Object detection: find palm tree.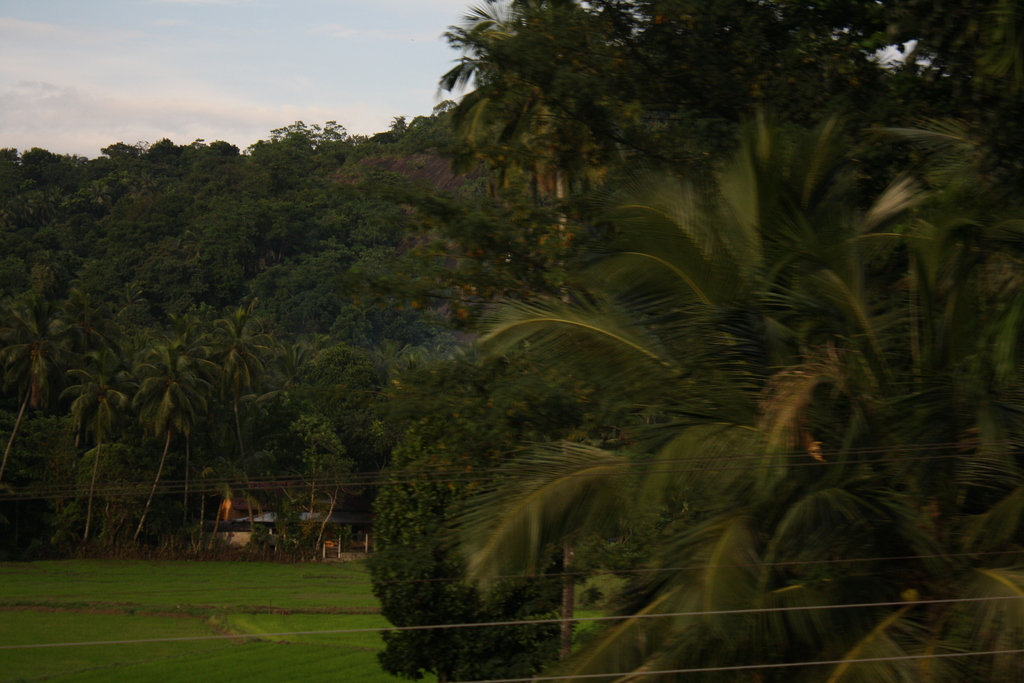
202/306/278/488.
